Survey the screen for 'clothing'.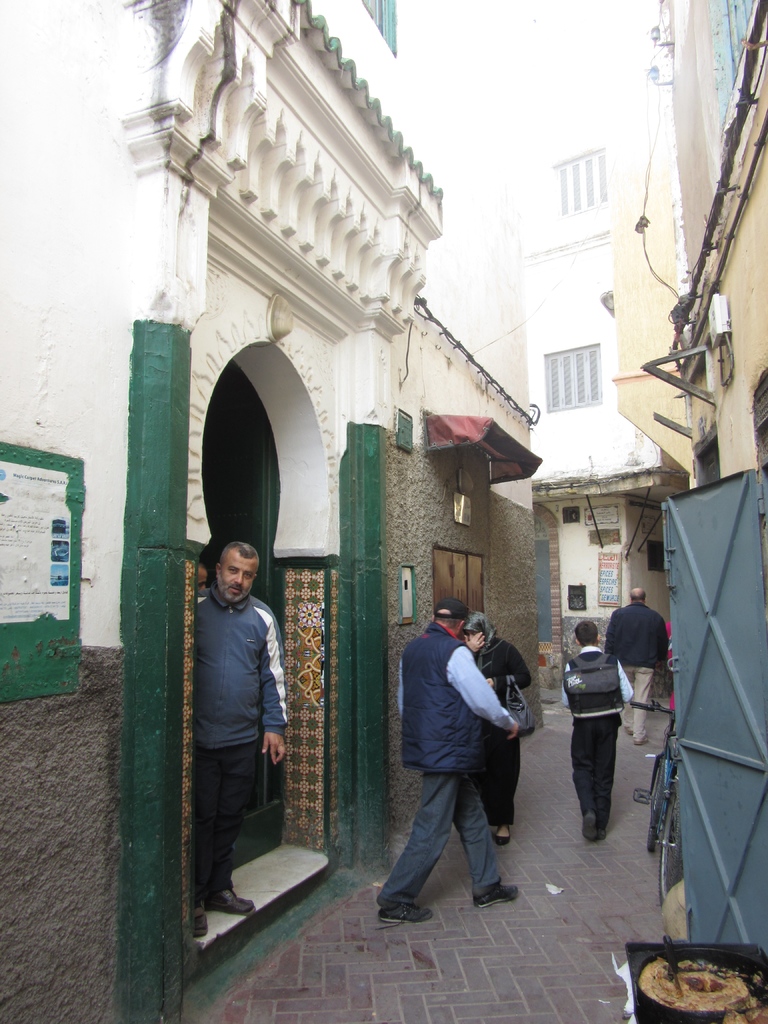
Survey found: 603:603:668:700.
